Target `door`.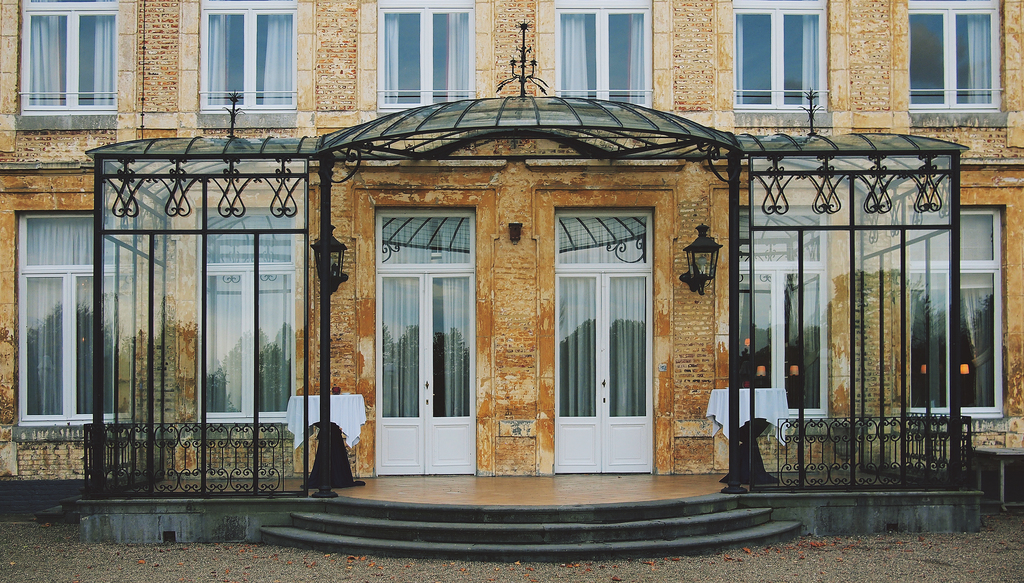
Target region: crop(550, 206, 650, 482).
